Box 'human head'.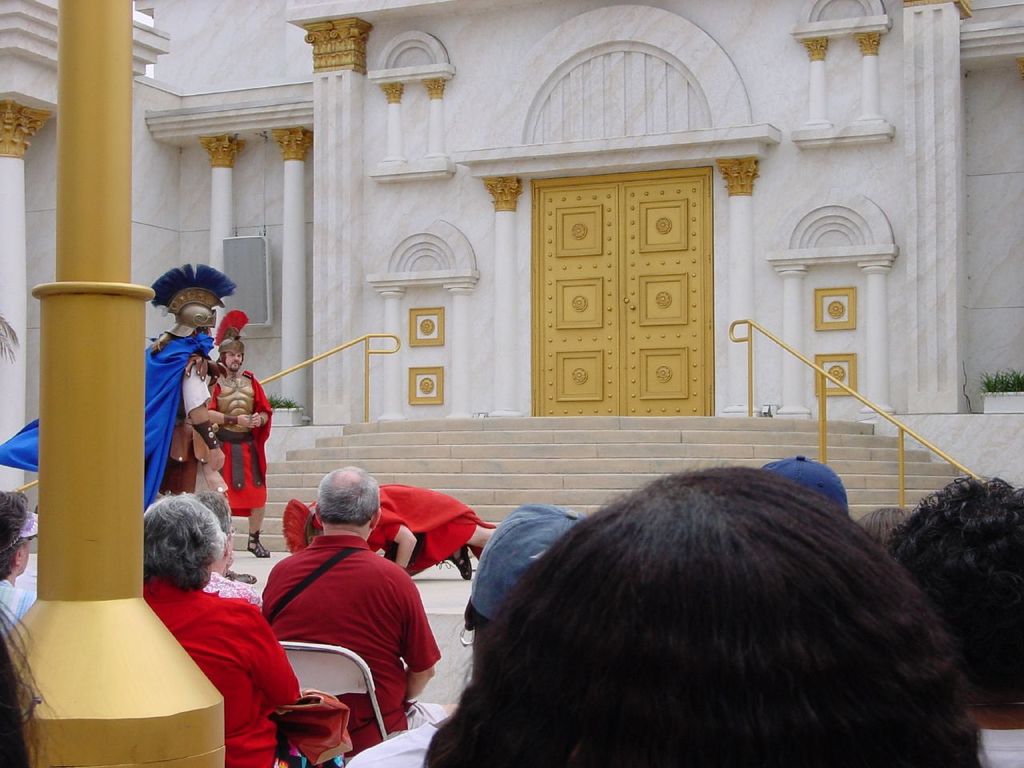
box=[142, 490, 222, 590].
